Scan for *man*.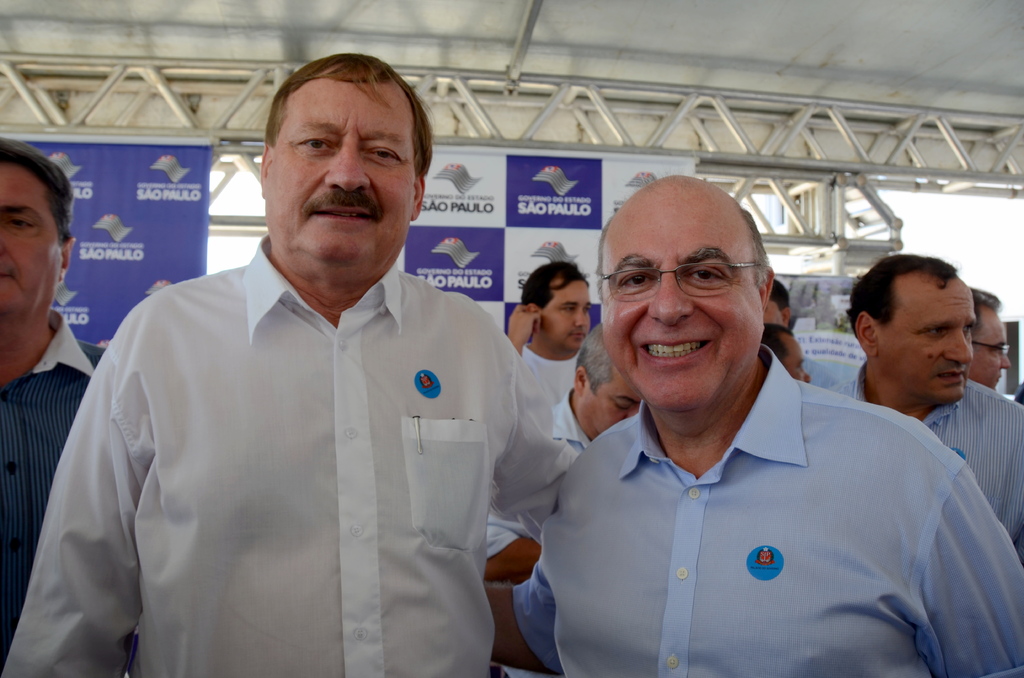
Scan result: 763, 317, 814, 387.
